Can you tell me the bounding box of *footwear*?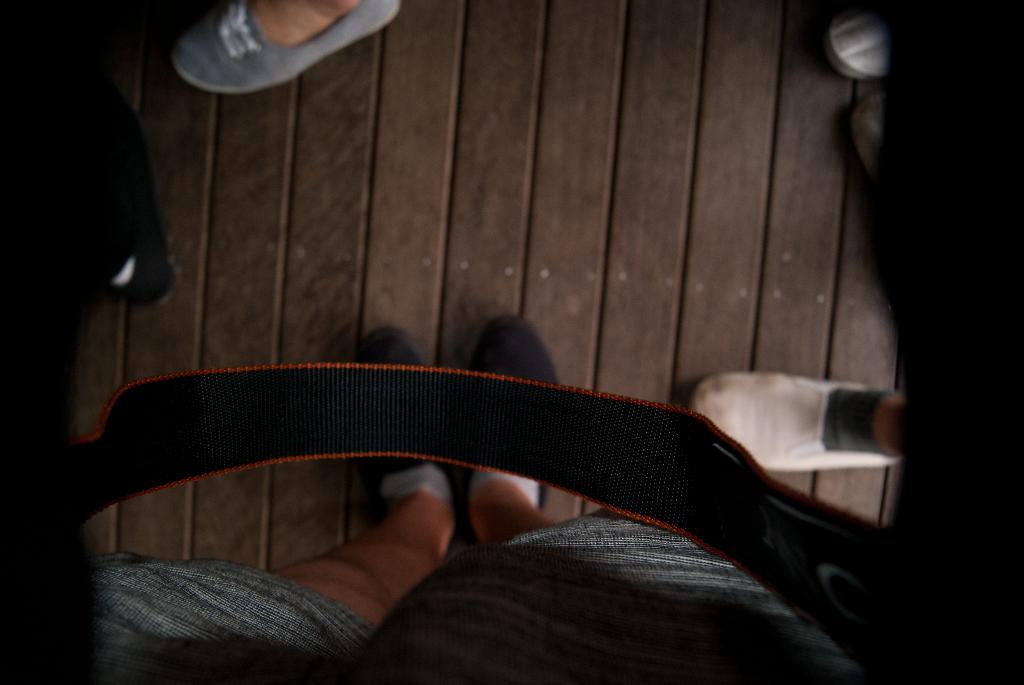
bbox=(362, 313, 464, 535).
